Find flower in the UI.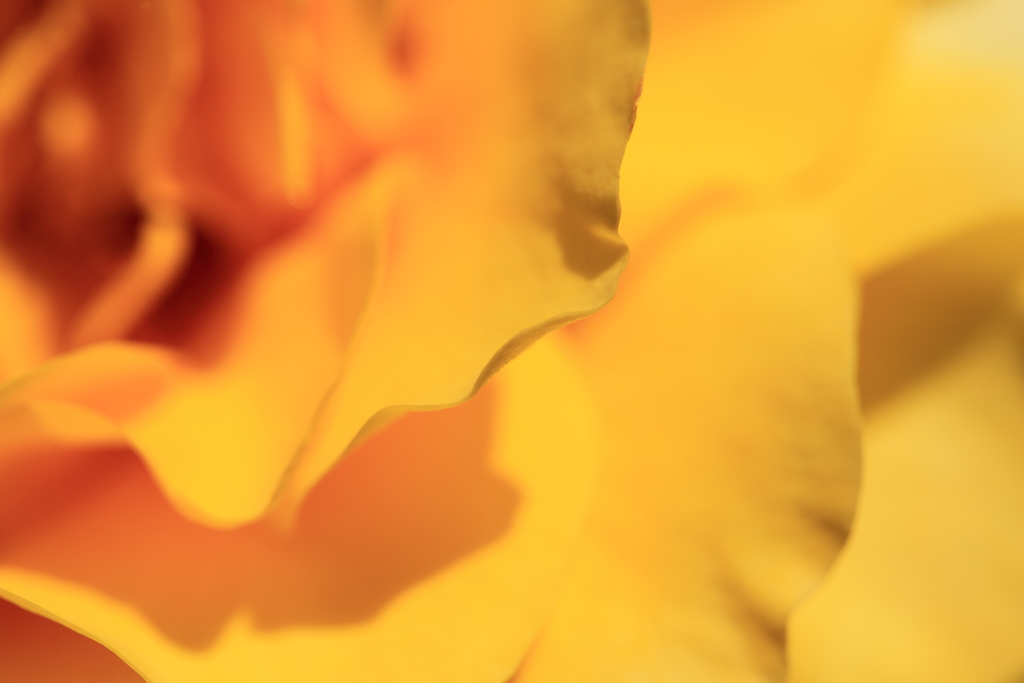
UI element at (x1=13, y1=0, x2=916, y2=643).
